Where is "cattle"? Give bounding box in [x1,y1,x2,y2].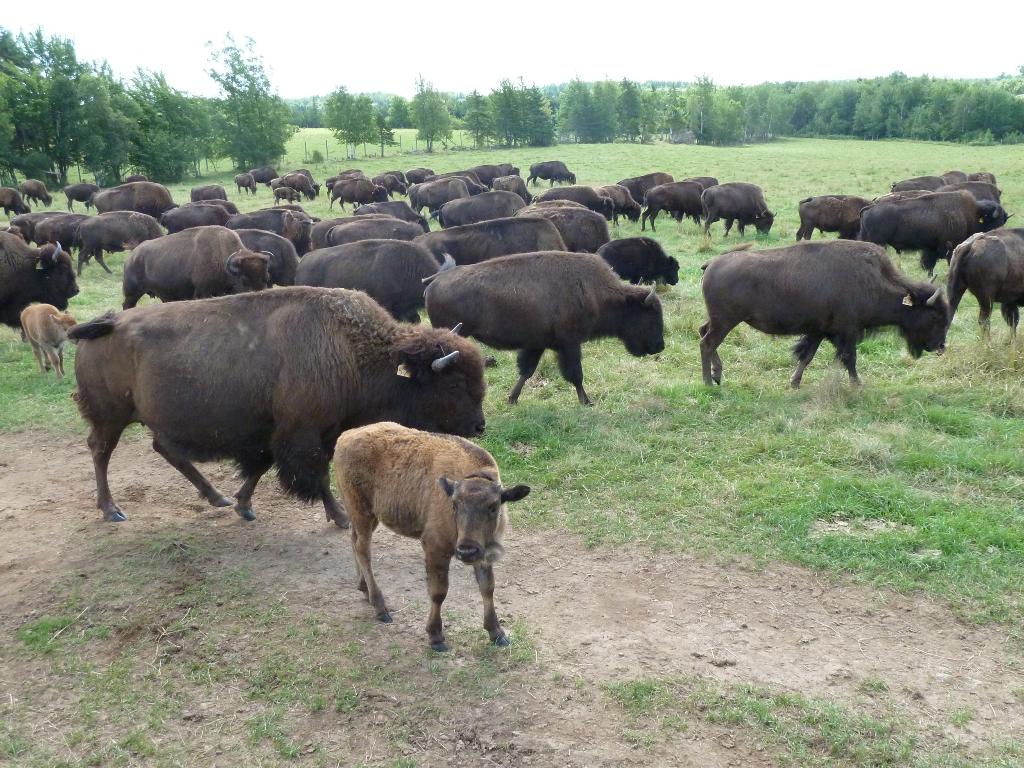
[0,225,24,236].
